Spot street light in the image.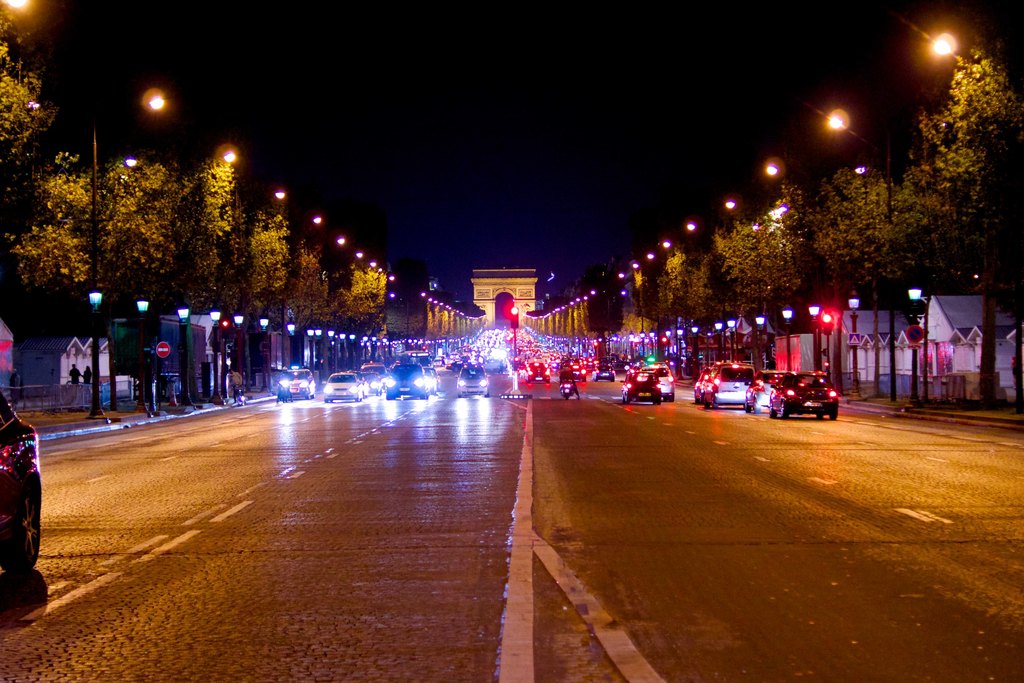
street light found at x1=845, y1=292, x2=862, y2=402.
